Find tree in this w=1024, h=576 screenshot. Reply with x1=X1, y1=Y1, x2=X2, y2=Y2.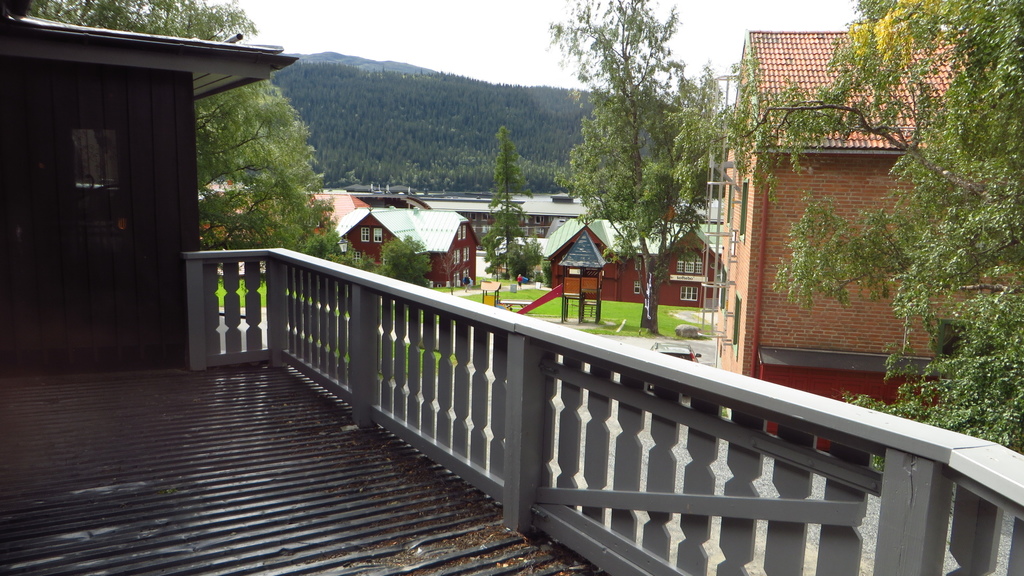
x1=551, y1=12, x2=735, y2=317.
